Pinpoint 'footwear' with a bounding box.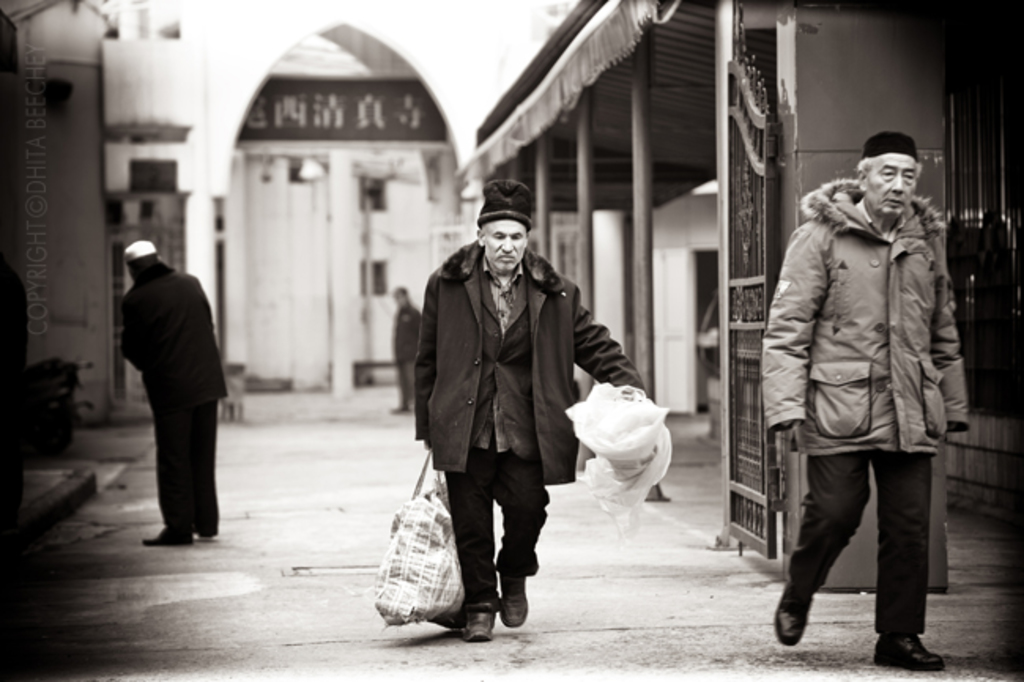
[left=455, top=580, right=526, bottom=647].
